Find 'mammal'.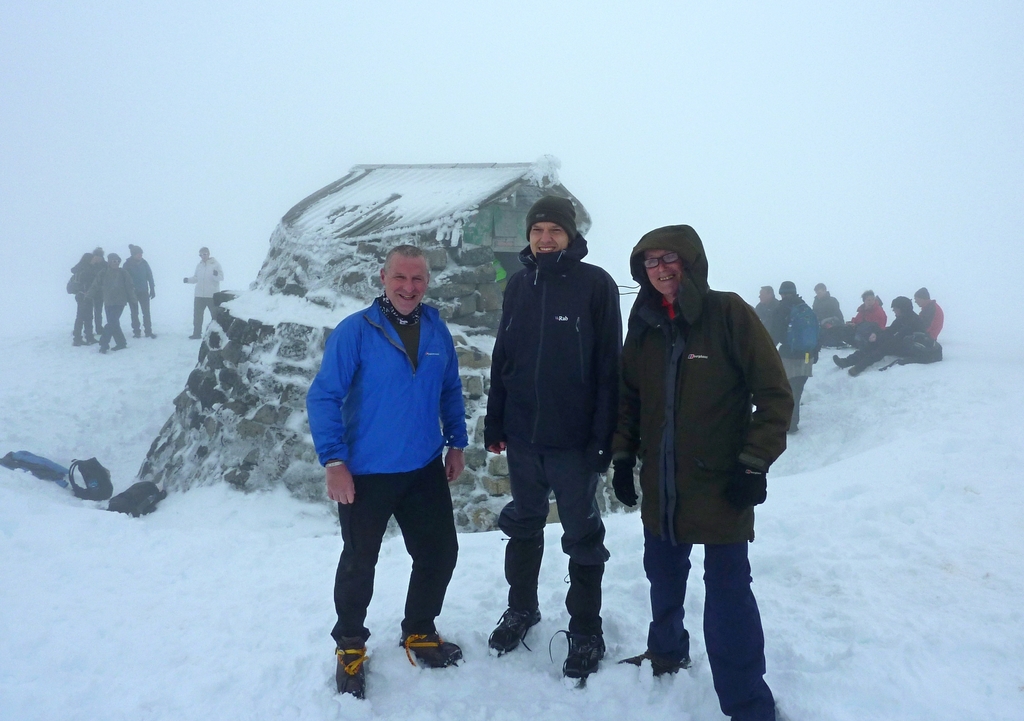
[left=811, top=279, right=844, bottom=349].
